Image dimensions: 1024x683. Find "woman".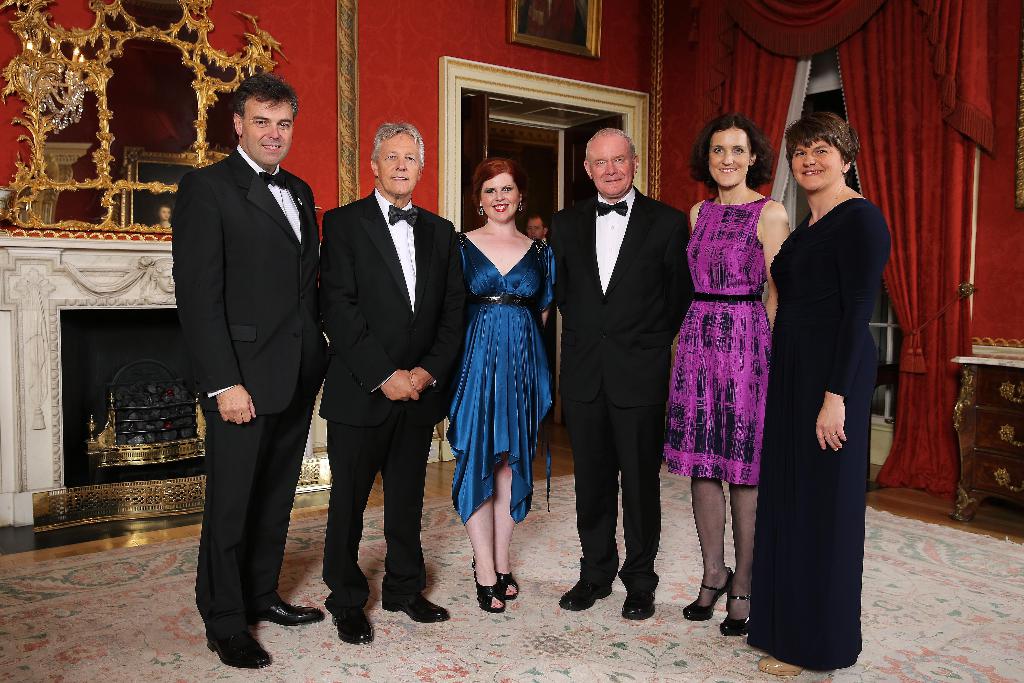
locate(665, 107, 790, 641).
